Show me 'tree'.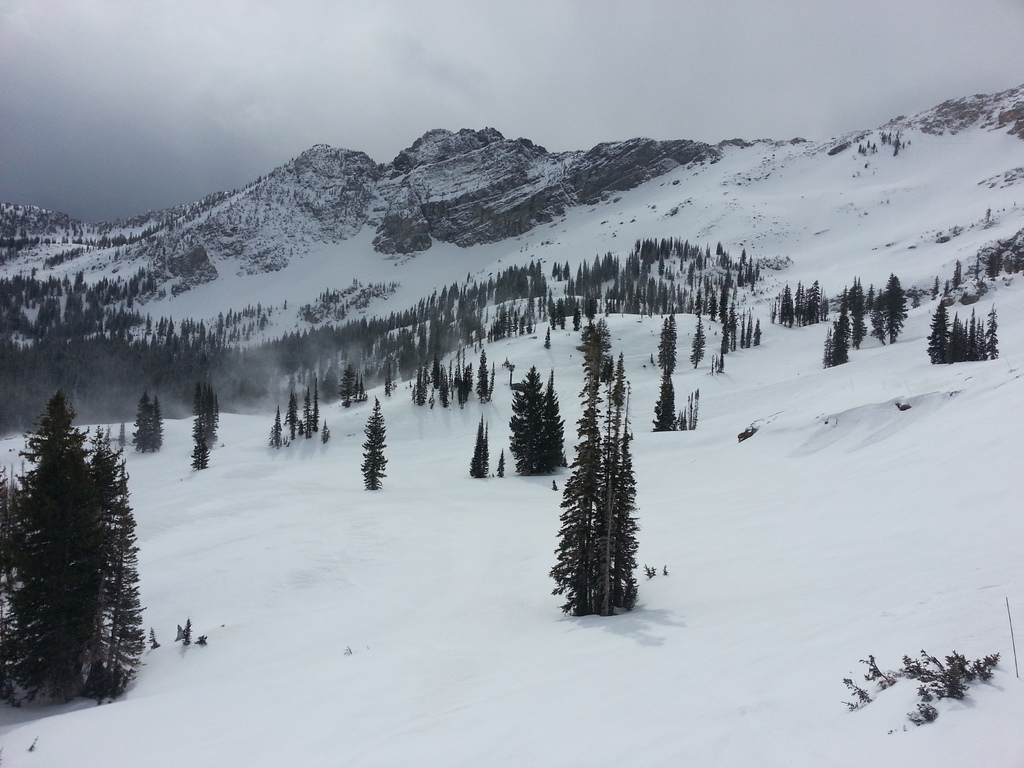
'tree' is here: crop(382, 364, 394, 401).
